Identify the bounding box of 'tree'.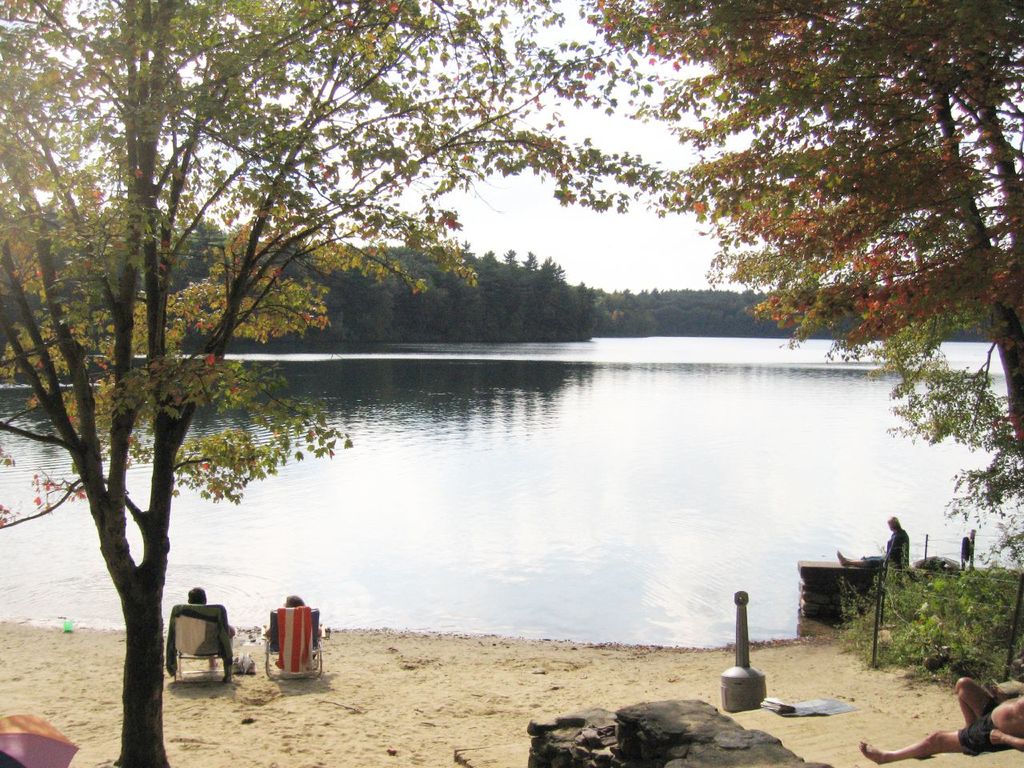
crop(578, 0, 1023, 569).
